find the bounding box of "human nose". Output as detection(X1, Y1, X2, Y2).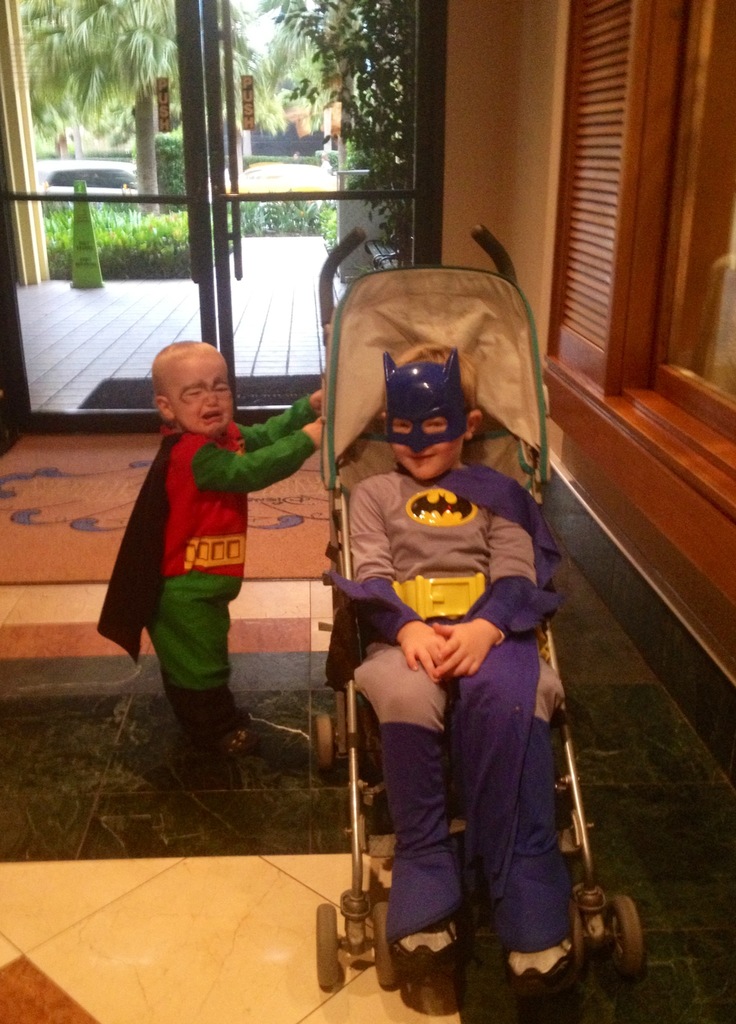
detection(406, 428, 429, 455).
